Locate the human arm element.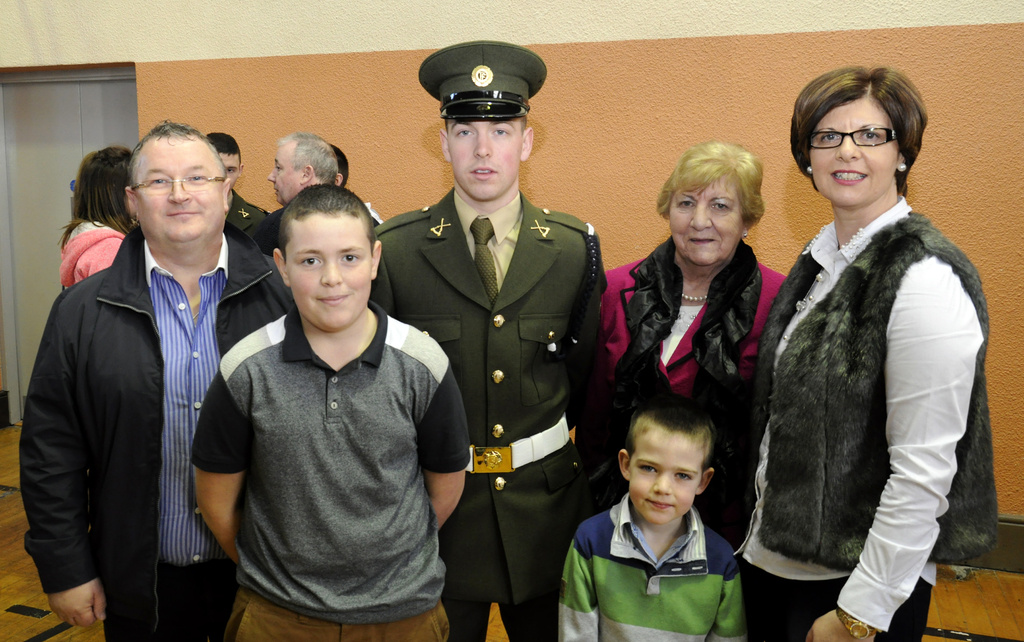
Element bbox: detection(556, 531, 600, 641).
